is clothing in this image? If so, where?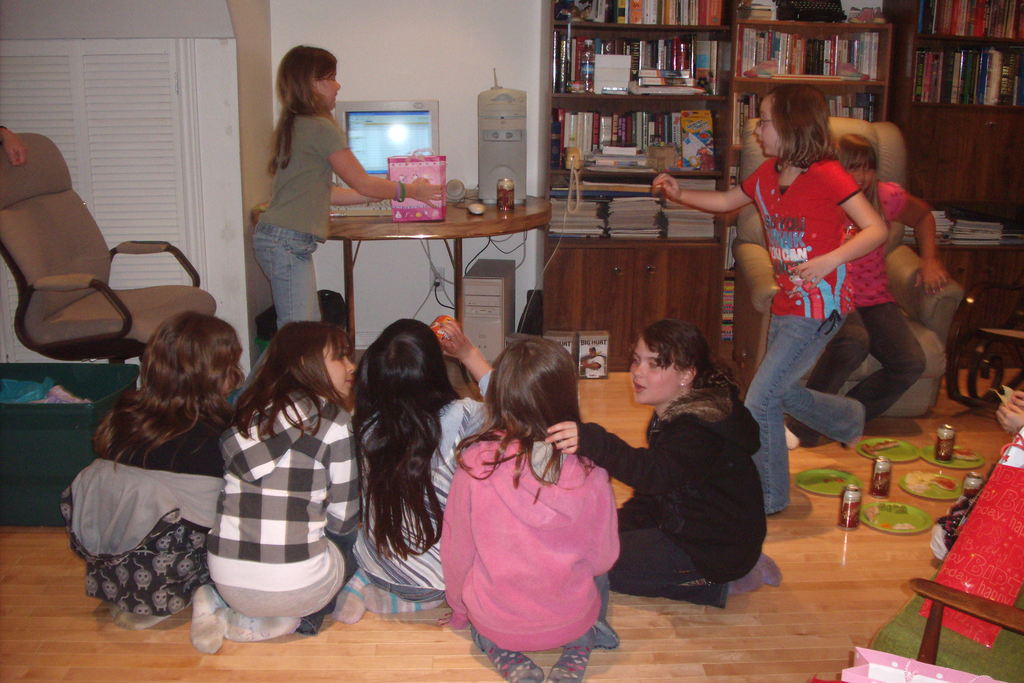
Yes, at [56,412,230,629].
